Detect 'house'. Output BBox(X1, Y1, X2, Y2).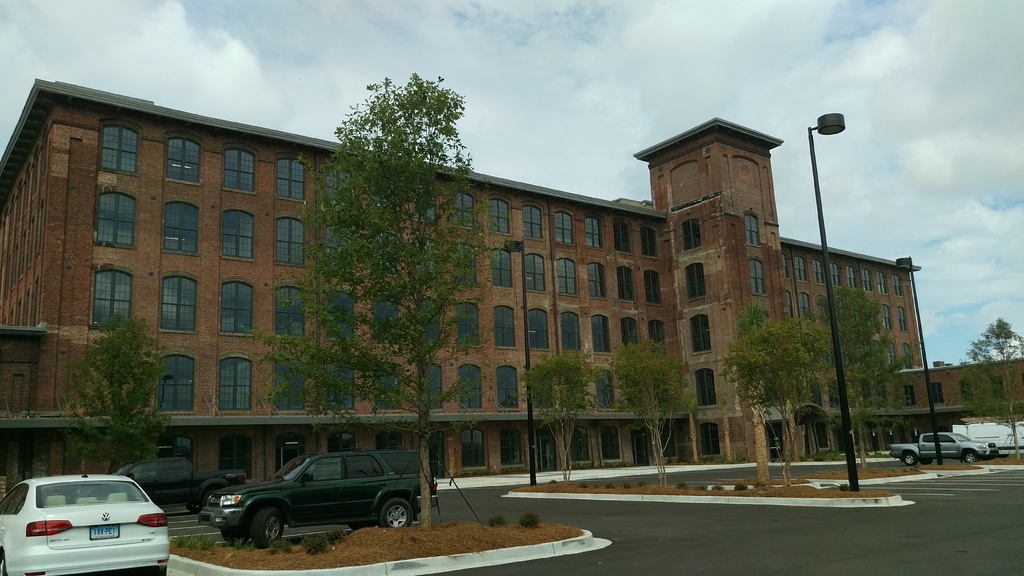
BBox(0, 74, 920, 515).
